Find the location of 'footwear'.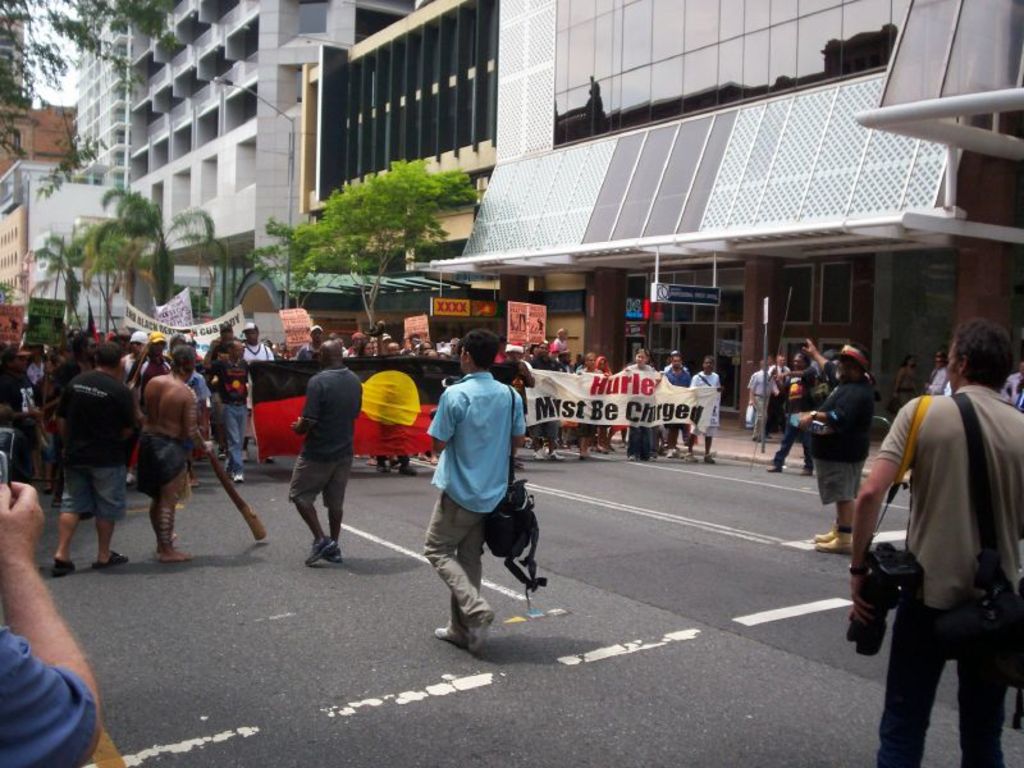
Location: [x1=765, y1=463, x2=785, y2=468].
